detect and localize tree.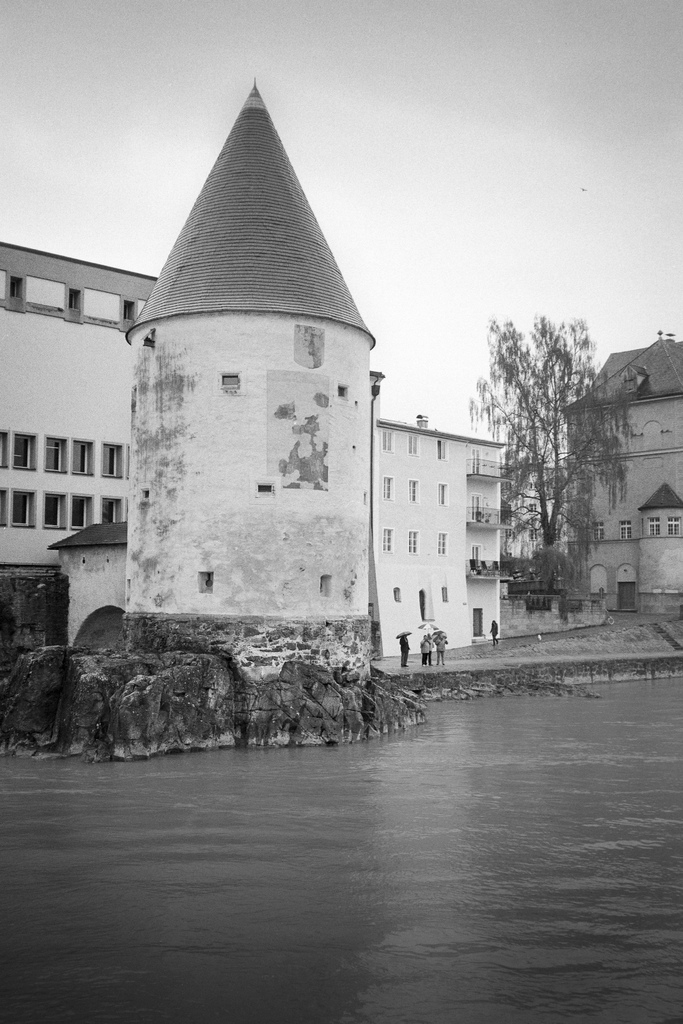
Localized at locate(463, 310, 644, 594).
